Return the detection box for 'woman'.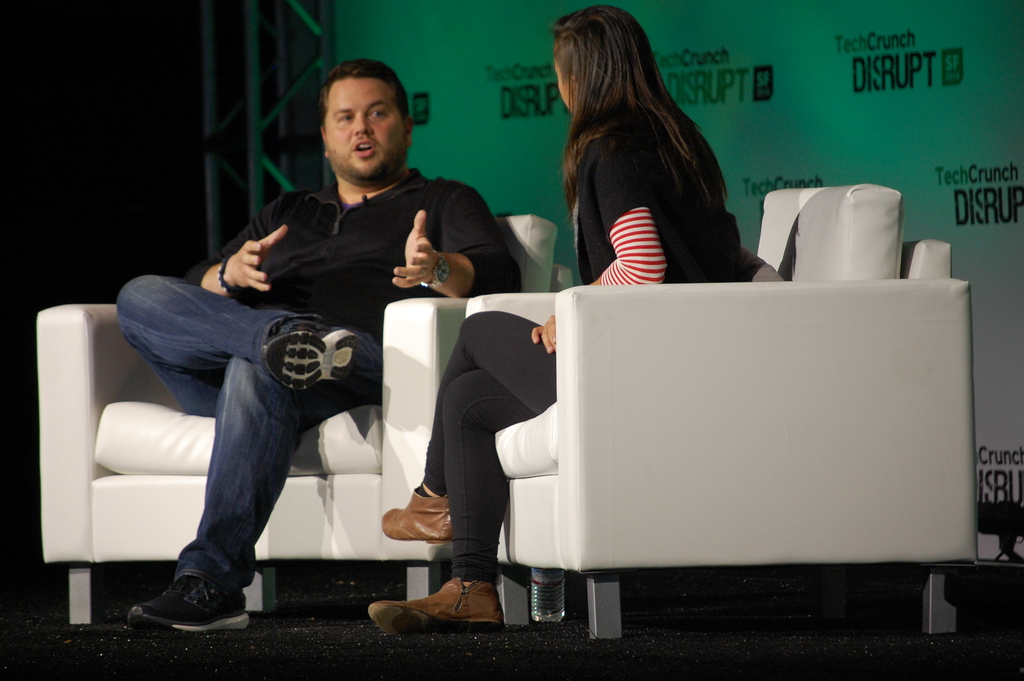
367/7/739/634.
